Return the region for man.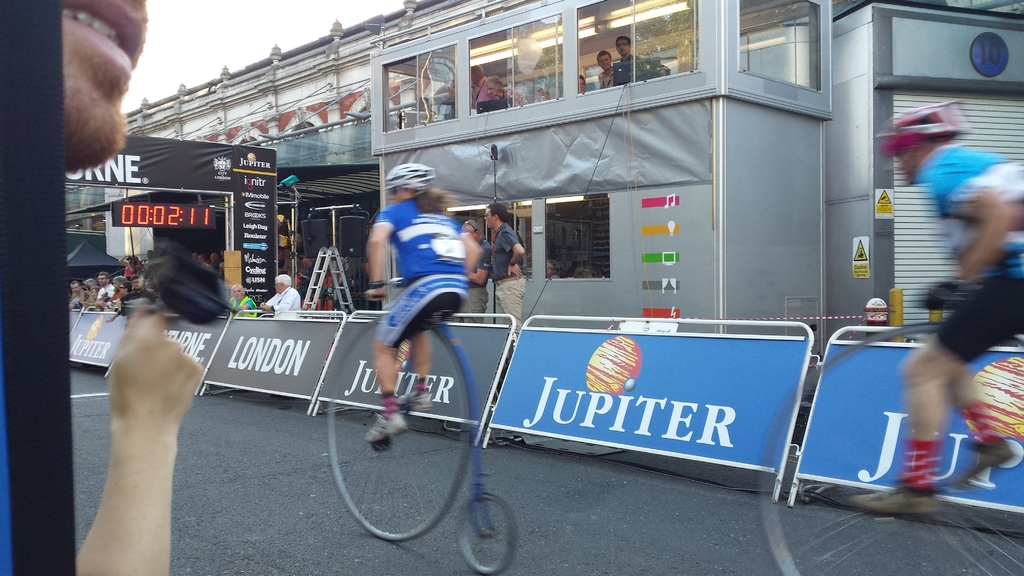
Rect(619, 36, 645, 62).
